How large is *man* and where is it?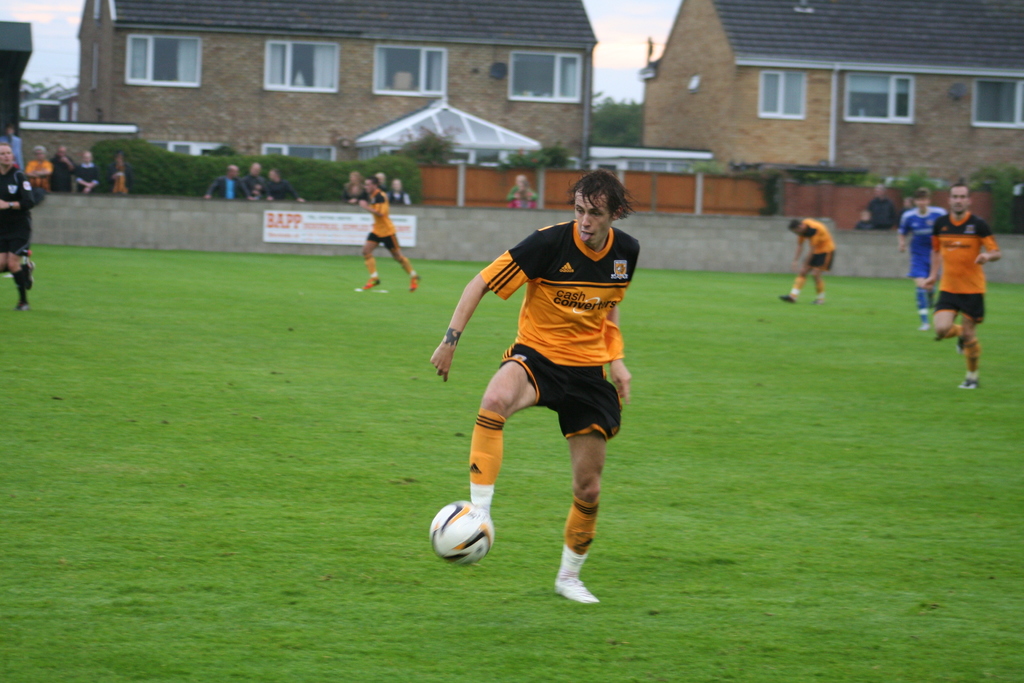
Bounding box: detection(915, 180, 1002, 389).
